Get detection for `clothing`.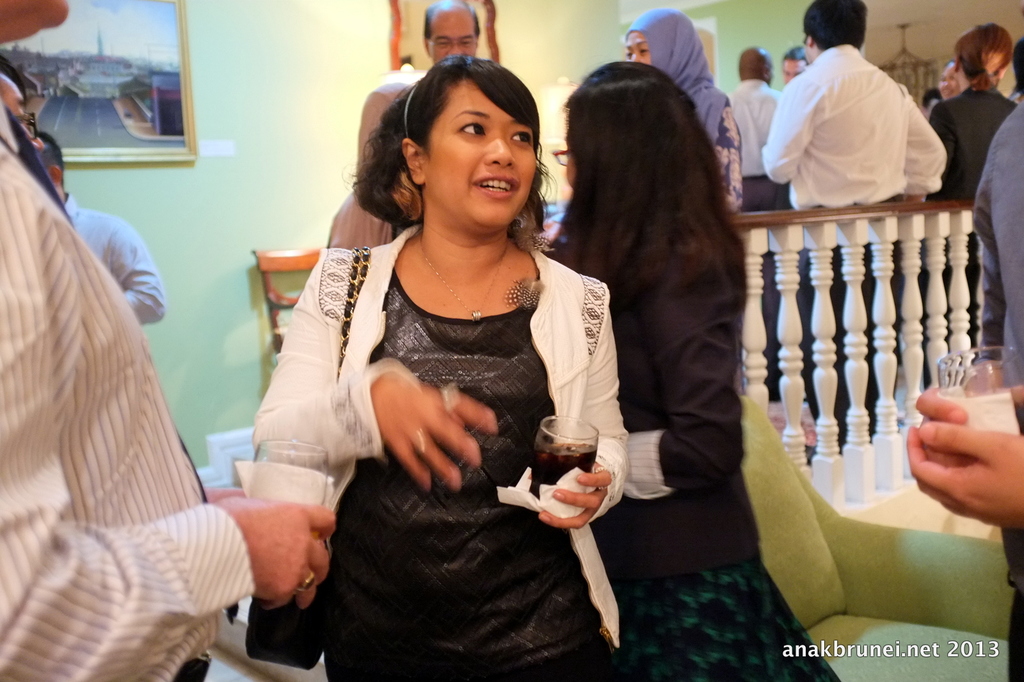
Detection: box(757, 38, 945, 446).
